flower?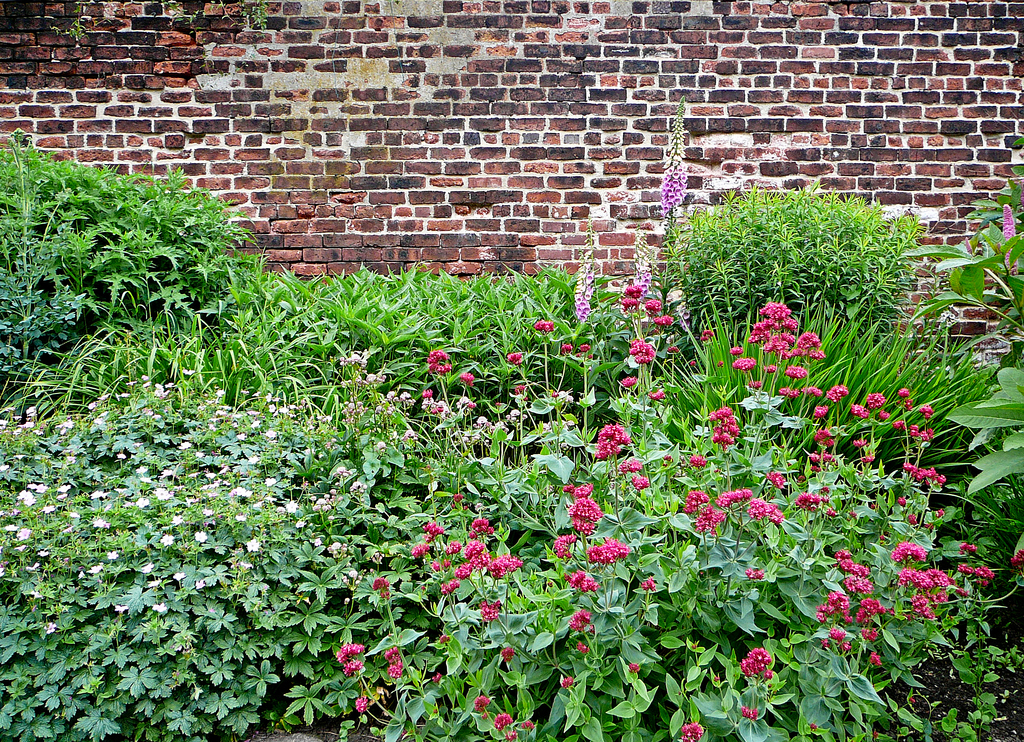
box(520, 720, 537, 738)
